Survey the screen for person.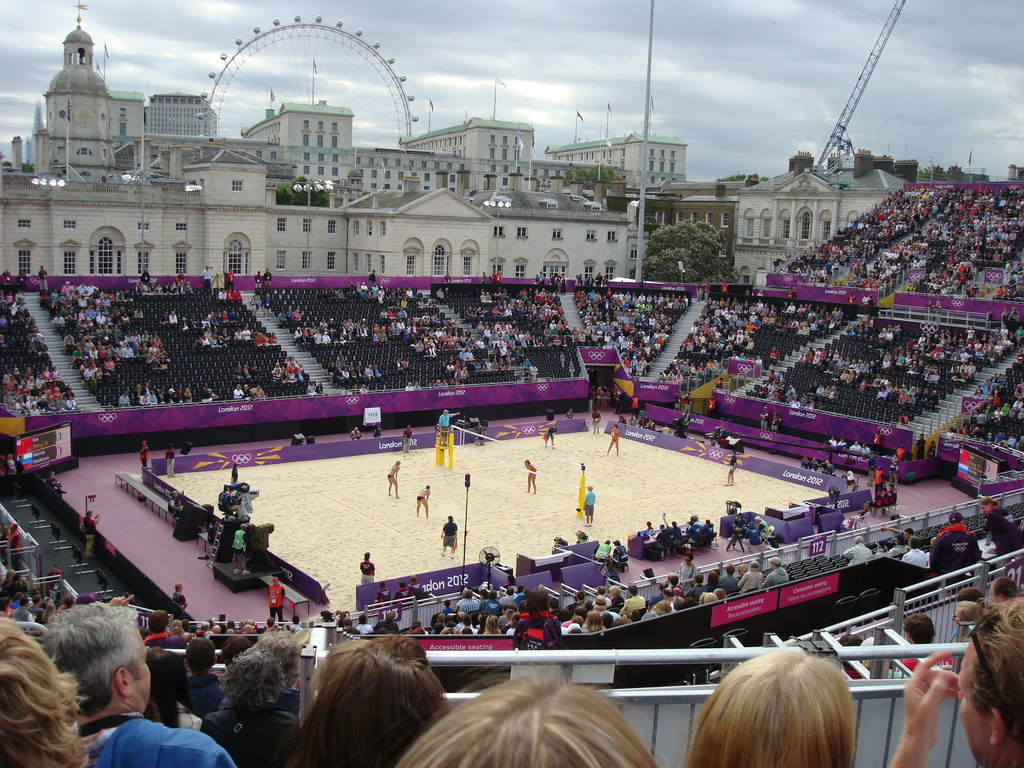
Survey found: <region>202, 265, 212, 286</region>.
